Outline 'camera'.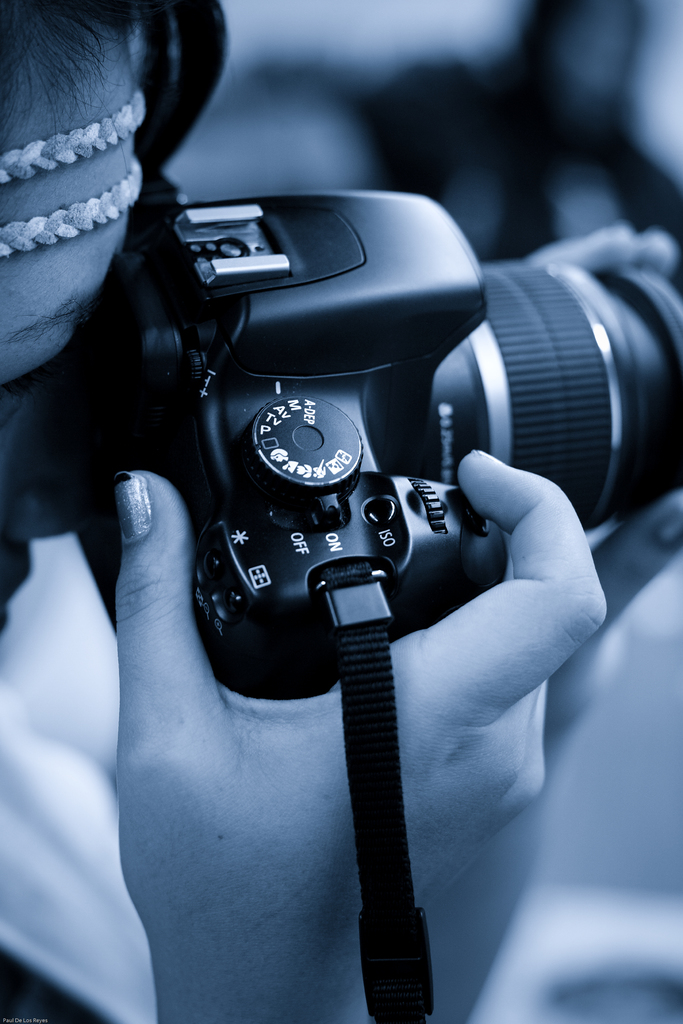
Outline: [90,188,682,699].
